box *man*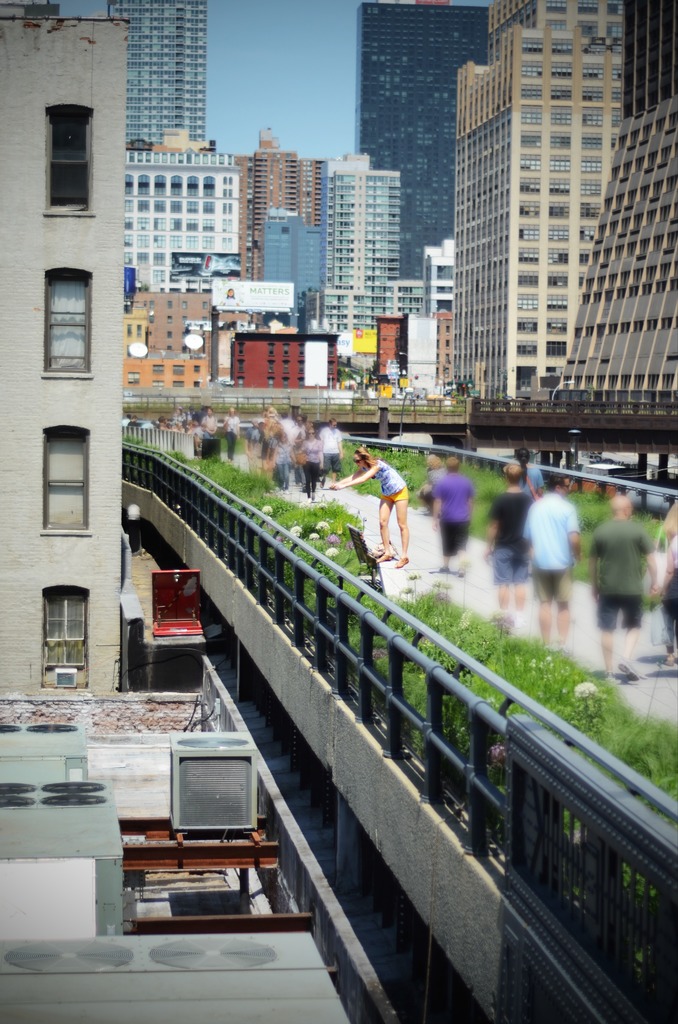
region(193, 401, 349, 492)
